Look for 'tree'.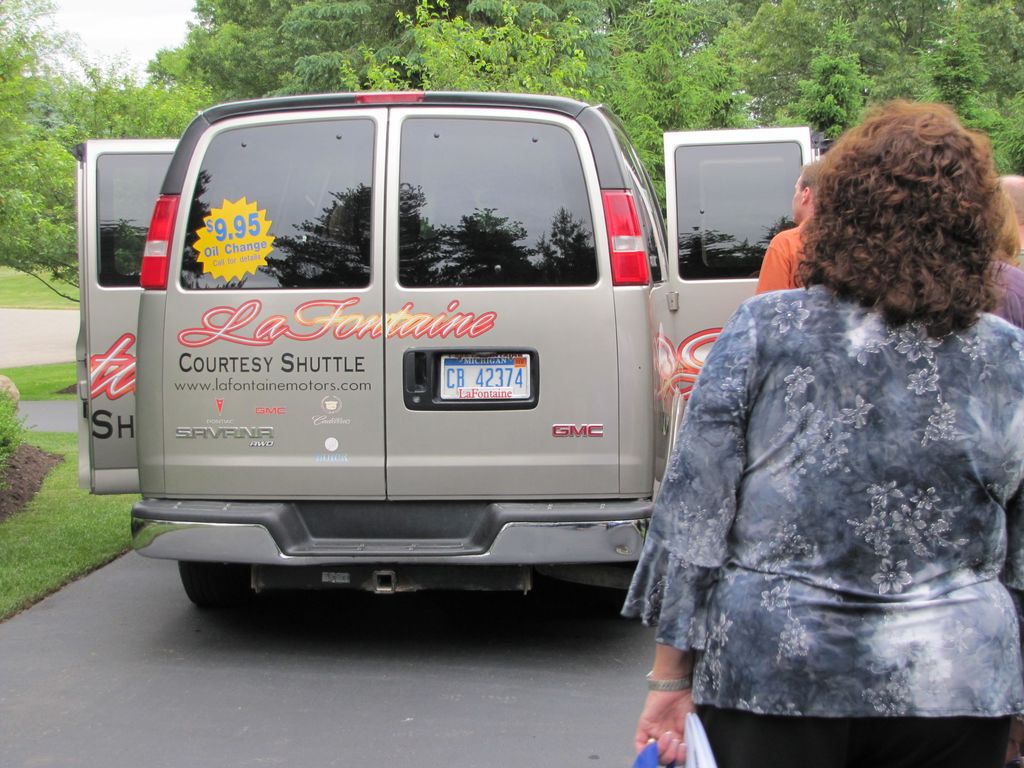
Found: bbox=(795, 12, 861, 141).
